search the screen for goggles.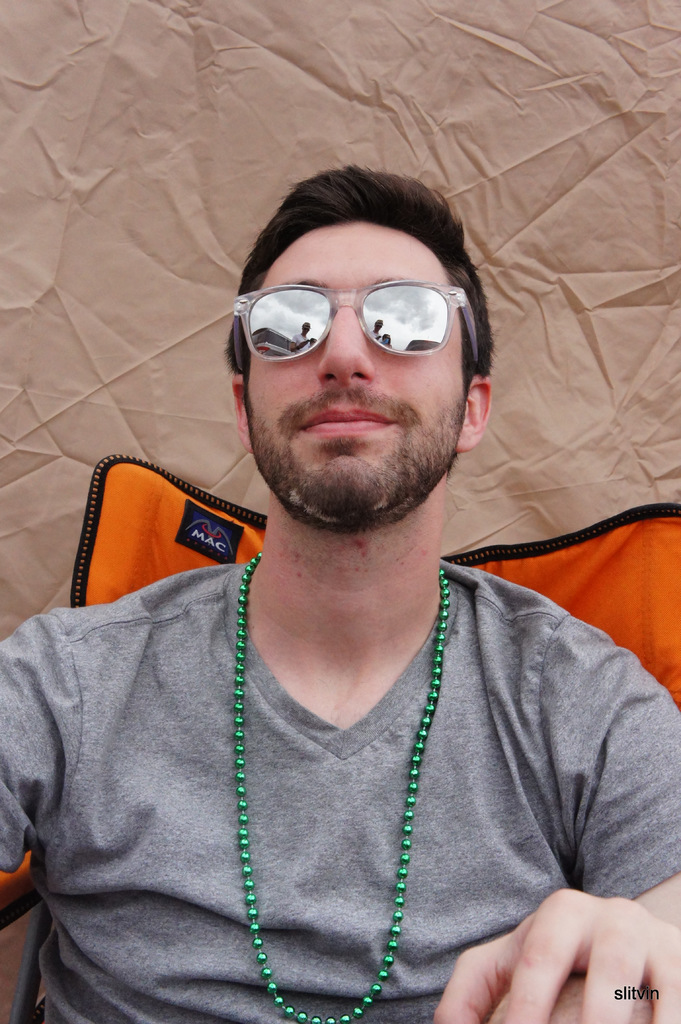
Found at left=234, top=262, right=487, bottom=360.
